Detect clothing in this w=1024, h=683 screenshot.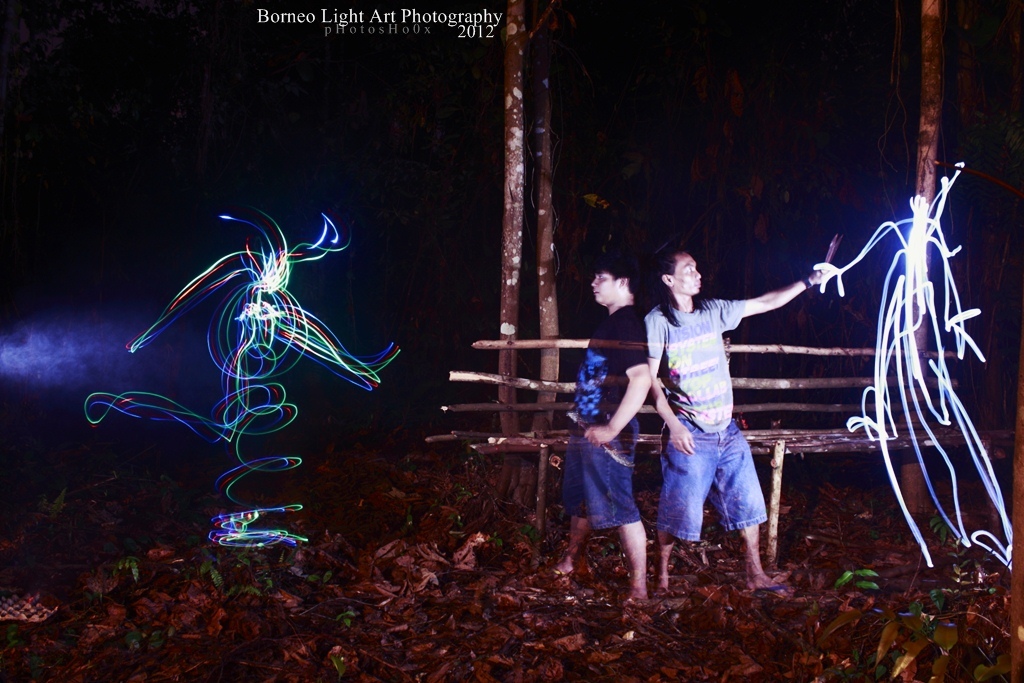
Detection: <region>648, 297, 766, 536</region>.
